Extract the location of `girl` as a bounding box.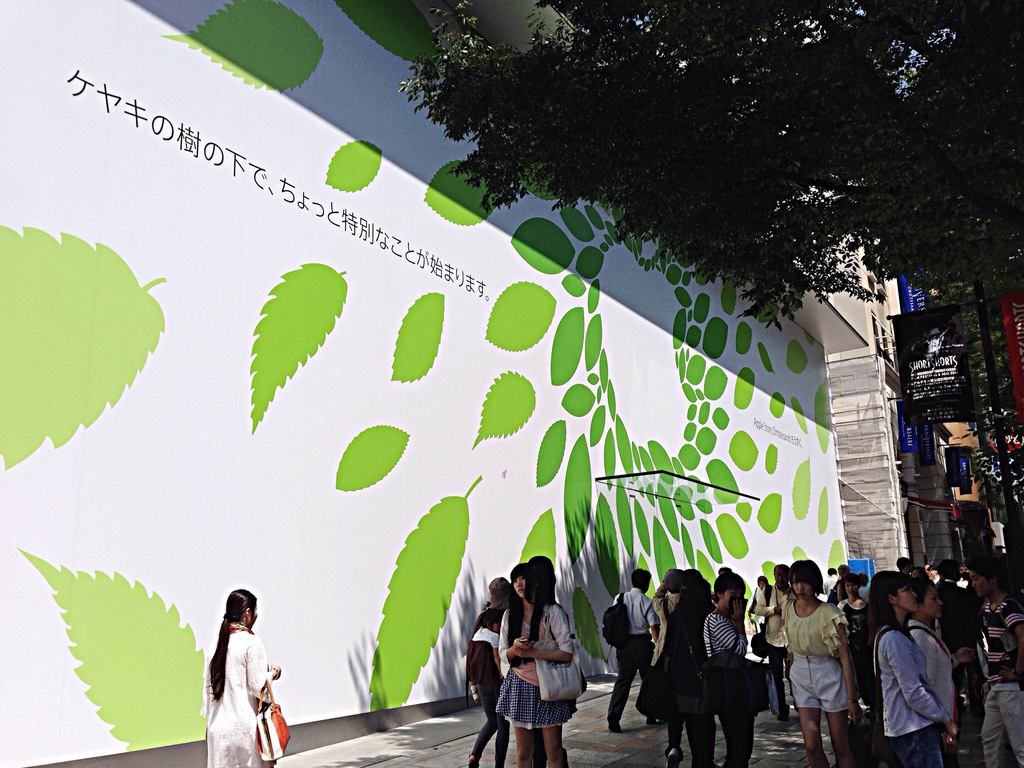
region(492, 564, 576, 763).
